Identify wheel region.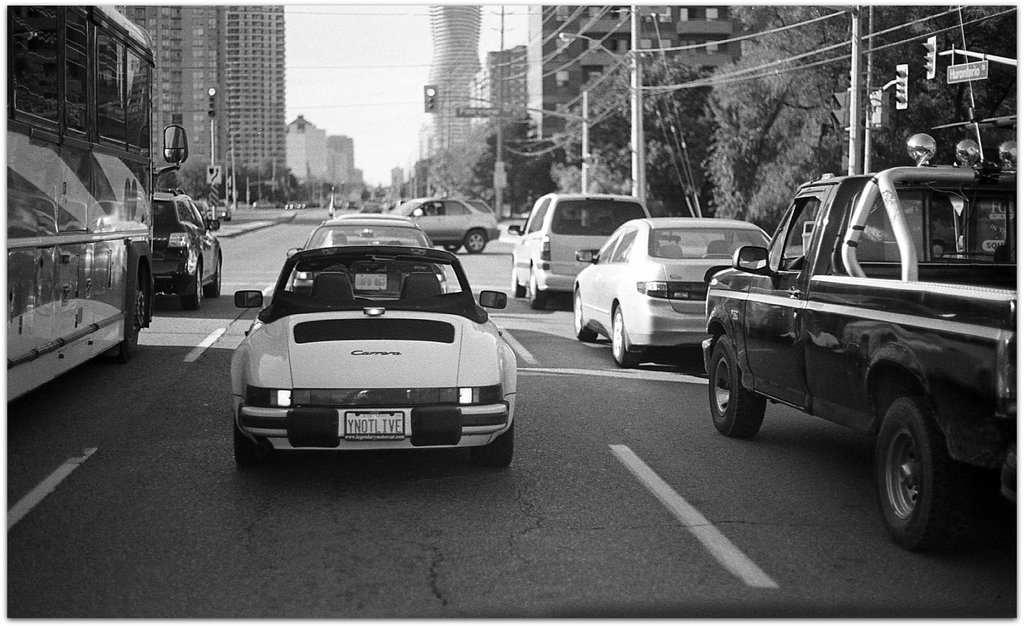
Region: (x1=235, y1=432, x2=275, y2=471).
